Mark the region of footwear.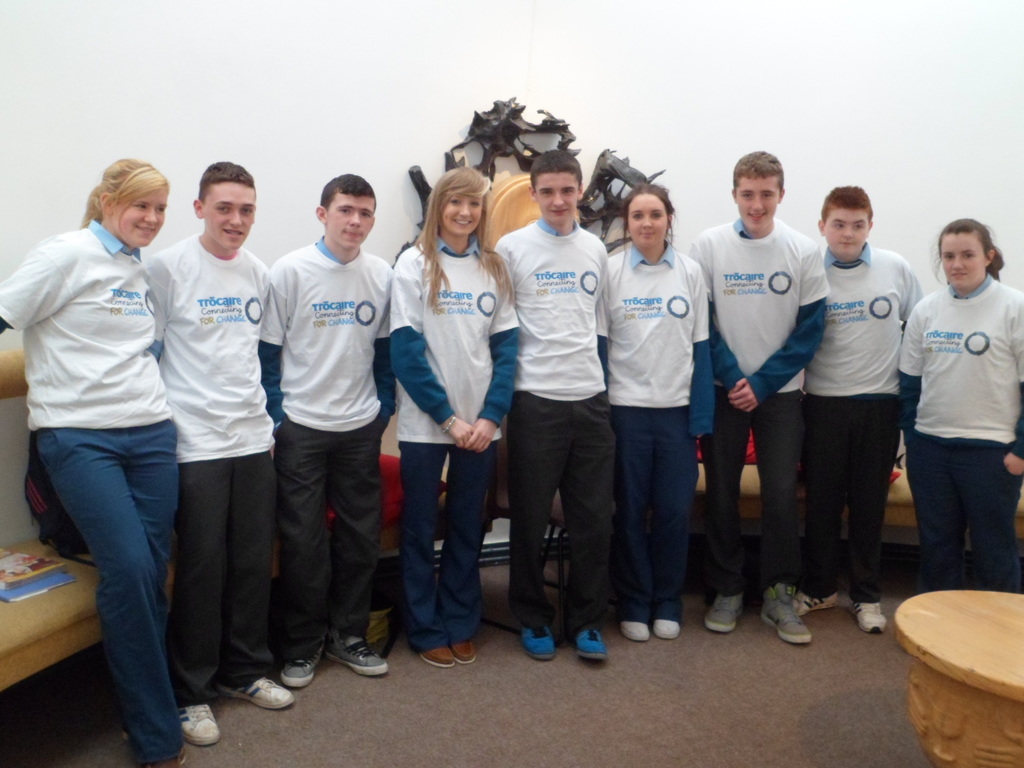
Region: bbox=(451, 635, 477, 664).
